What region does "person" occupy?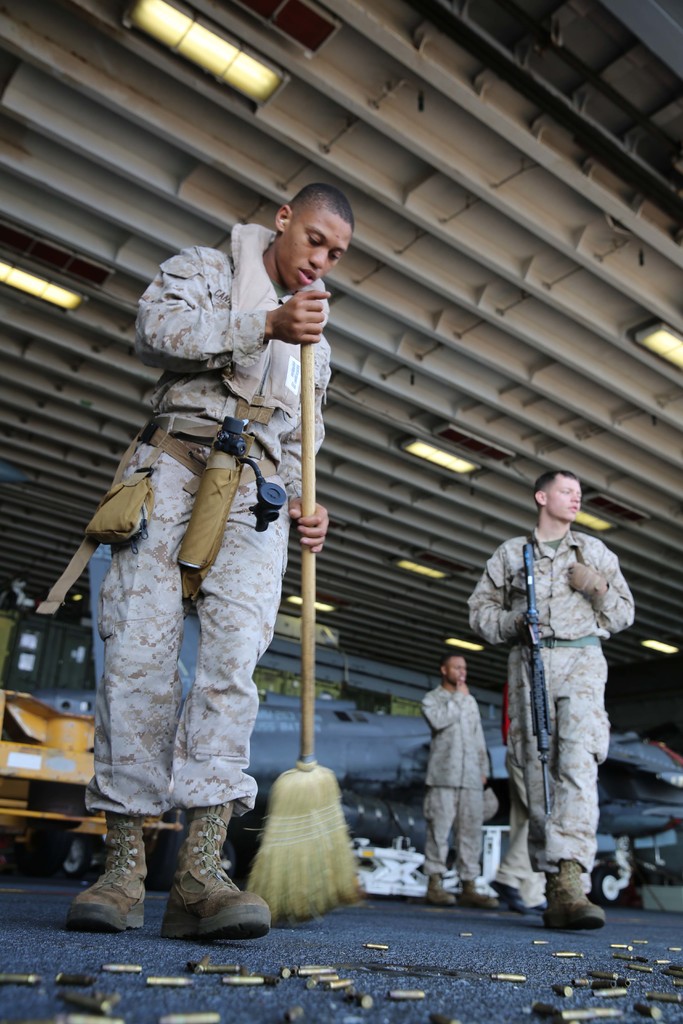
75:216:329:915.
